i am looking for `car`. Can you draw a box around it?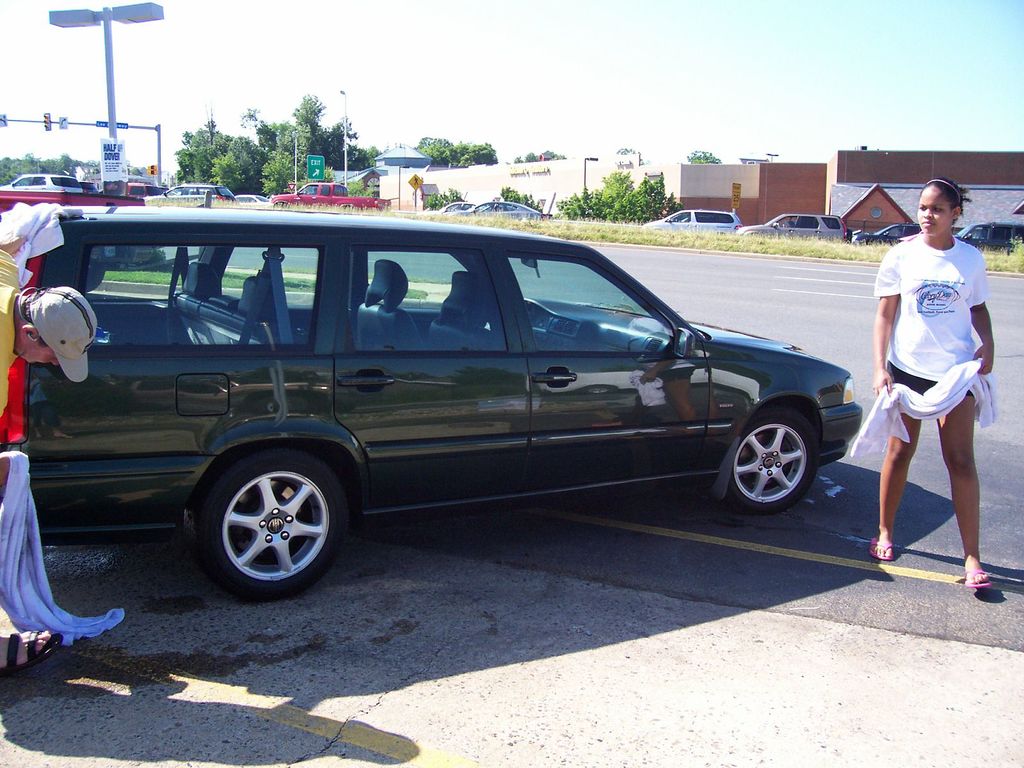
Sure, the bounding box is BBox(636, 209, 747, 239).
